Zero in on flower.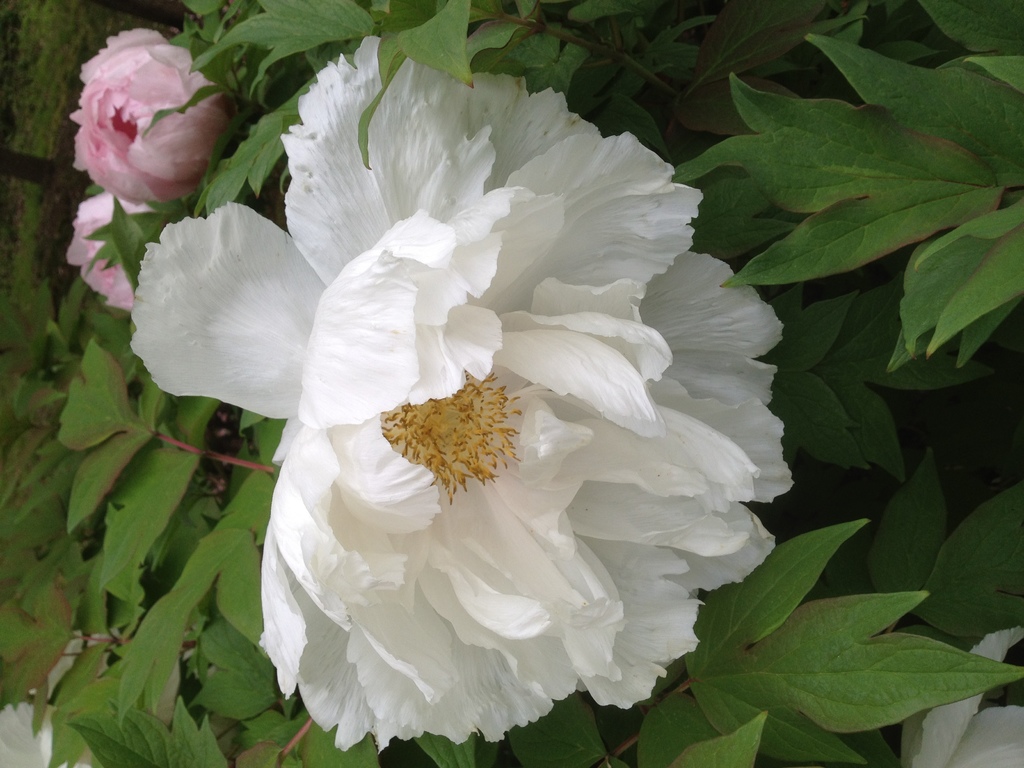
Zeroed in: {"x1": 180, "y1": 81, "x2": 767, "y2": 746}.
